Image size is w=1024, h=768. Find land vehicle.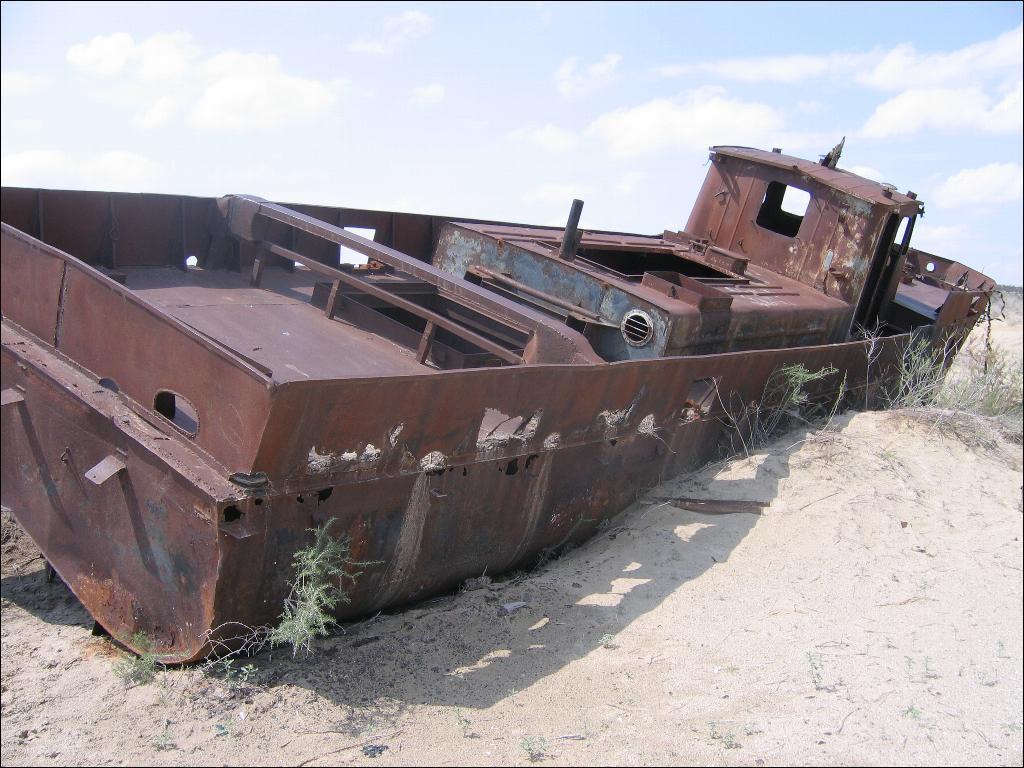
BBox(0, 136, 1007, 656).
